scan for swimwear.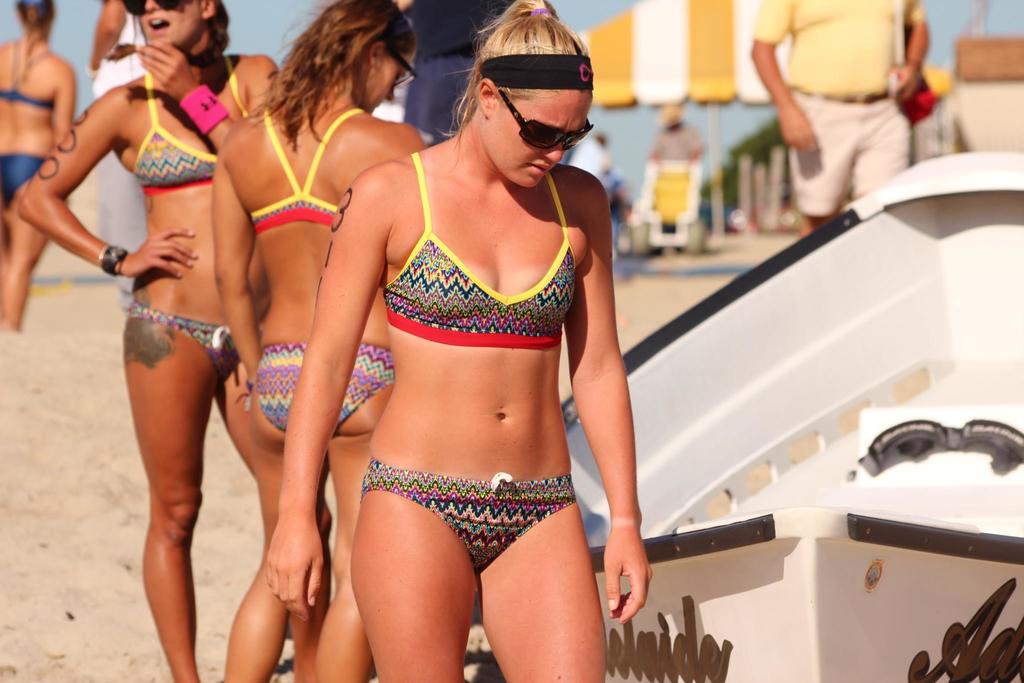
Scan result: (x1=129, y1=47, x2=259, y2=194).
